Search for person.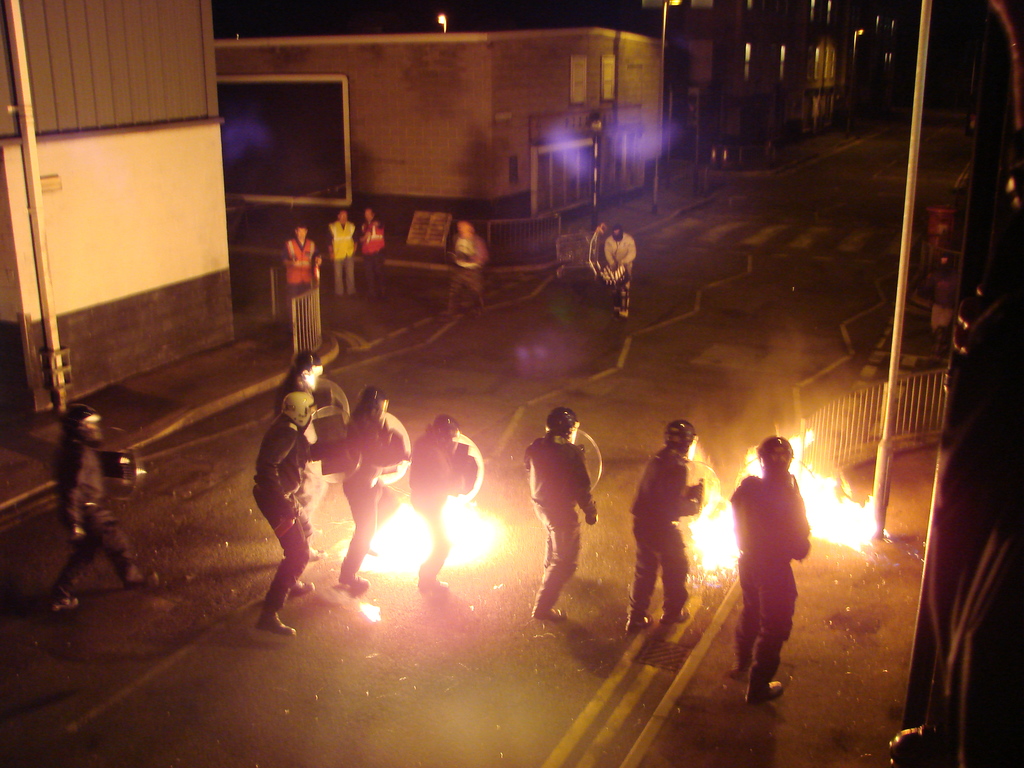
Found at x1=355, y1=205, x2=390, y2=297.
